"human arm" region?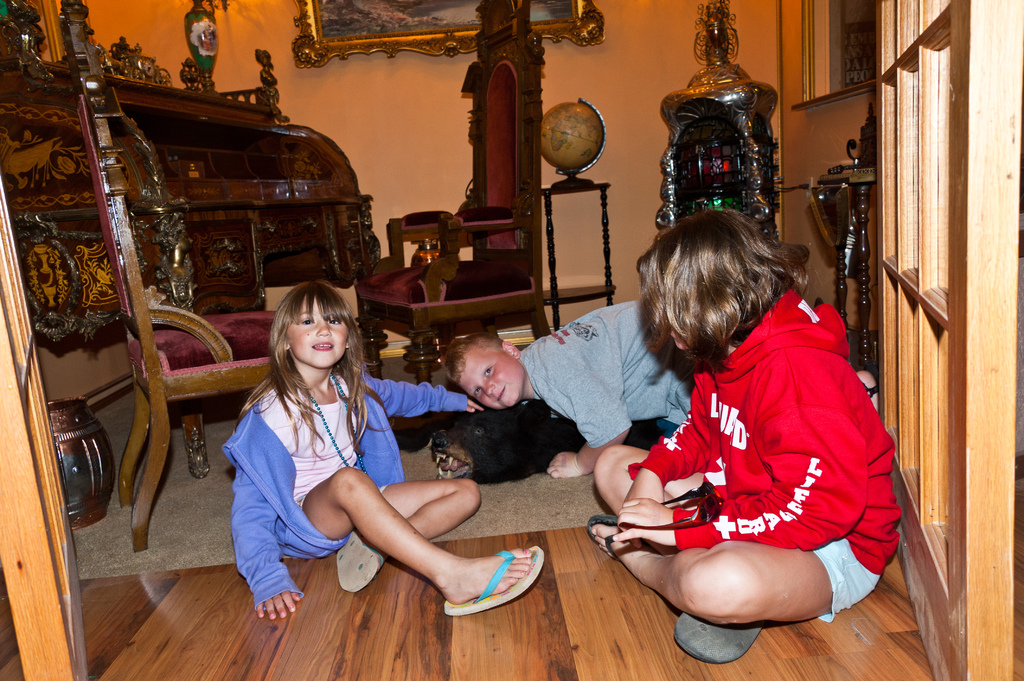
rect(364, 369, 492, 418)
